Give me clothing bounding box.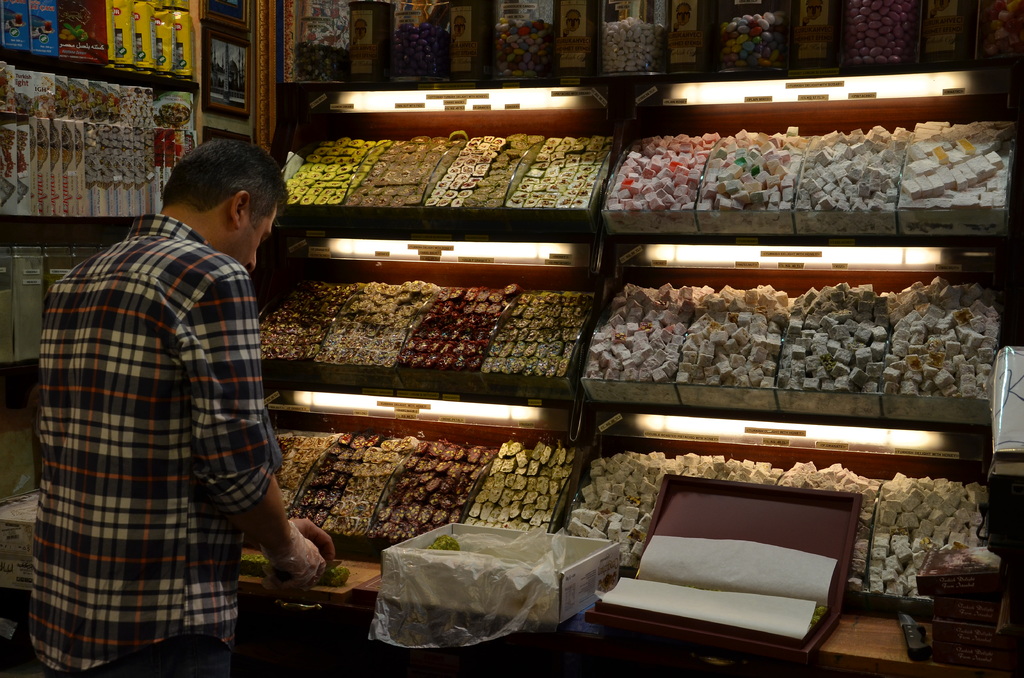
x1=19 y1=156 x2=289 y2=670.
